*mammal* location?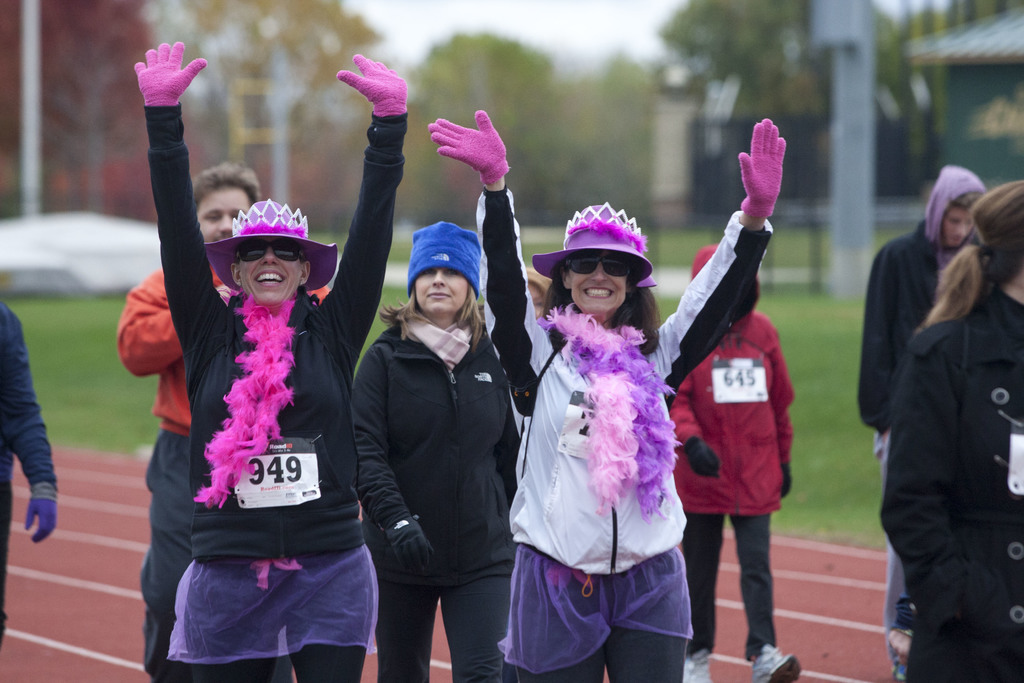
(left=133, top=42, right=410, bottom=682)
